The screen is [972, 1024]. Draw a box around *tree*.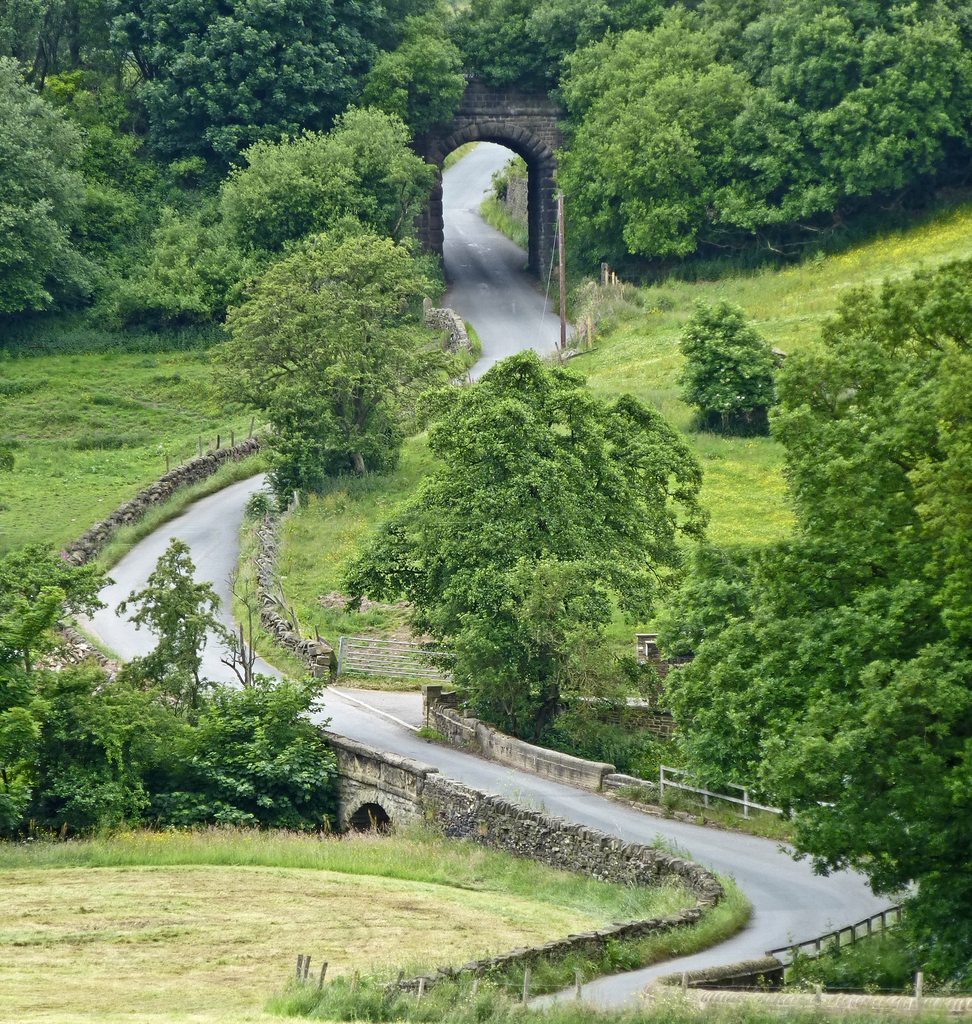
(left=568, top=28, right=776, bottom=253).
